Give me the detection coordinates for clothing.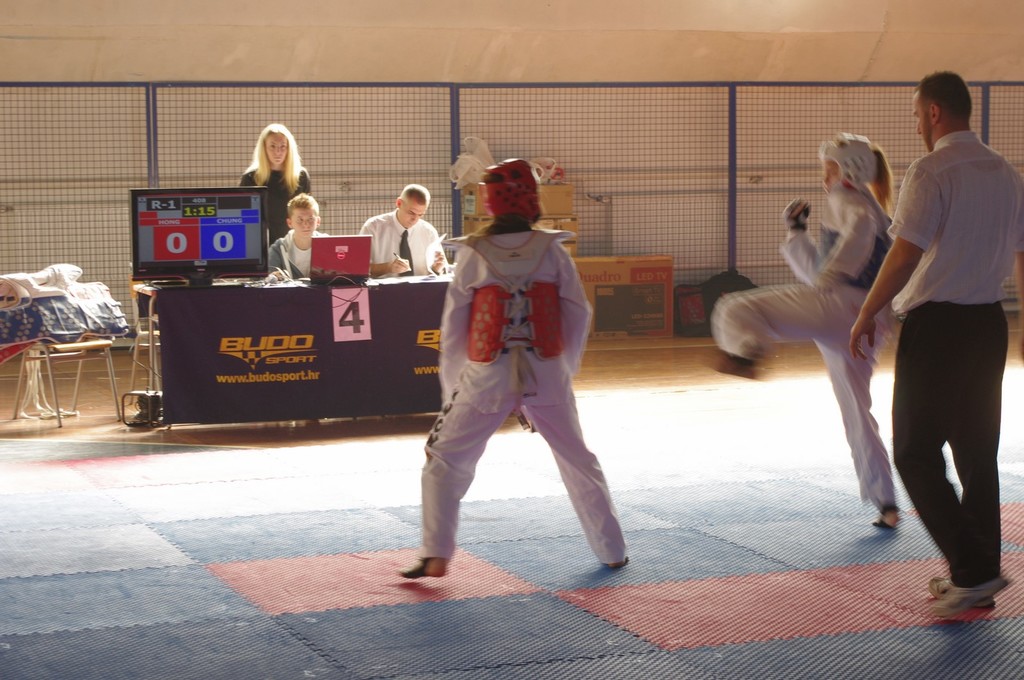
<region>890, 126, 1000, 573</region>.
